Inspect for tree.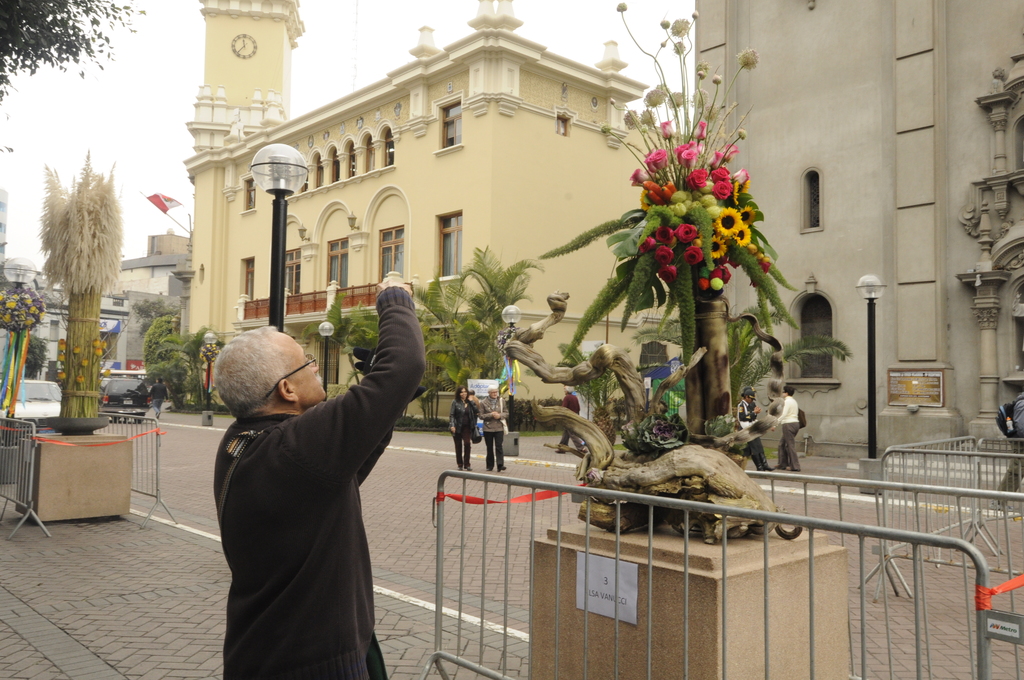
Inspection: pyautogui.locateOnScreen(147, 313, 181, 376).
